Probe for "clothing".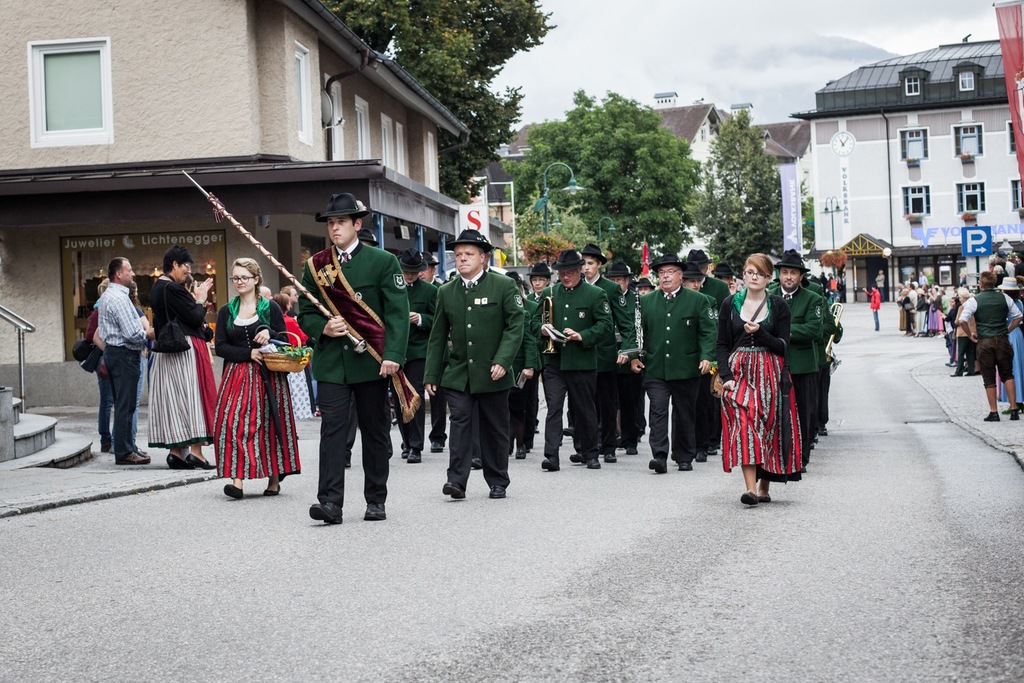
Probe result: pyautogui.locateOnScreen(92, 282, 150, 460).
